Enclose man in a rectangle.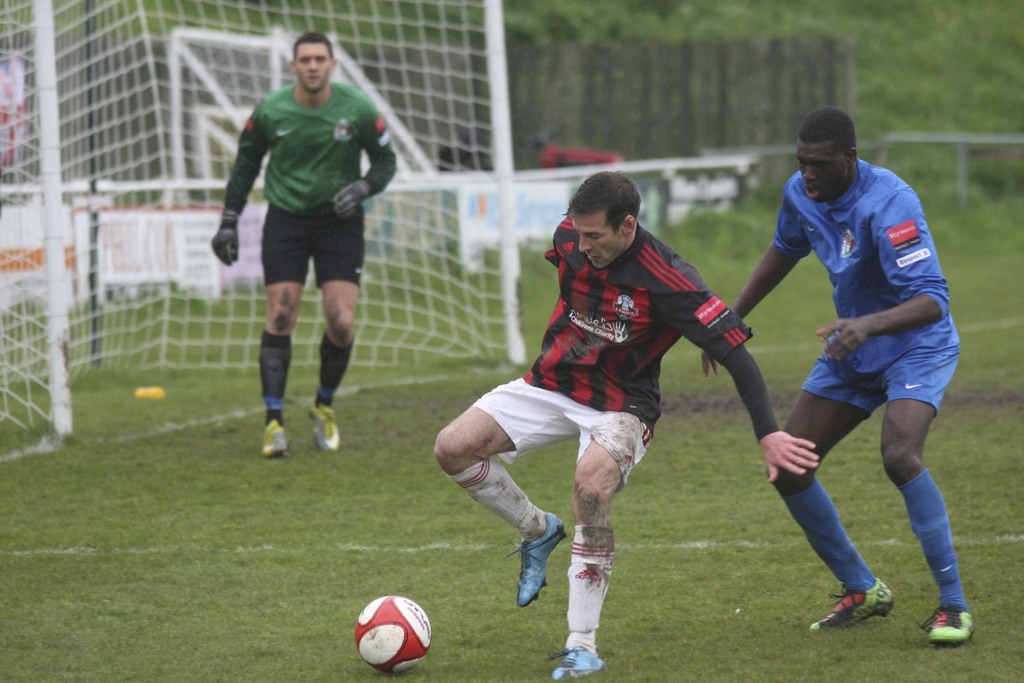
434, 168, 822, 677.
